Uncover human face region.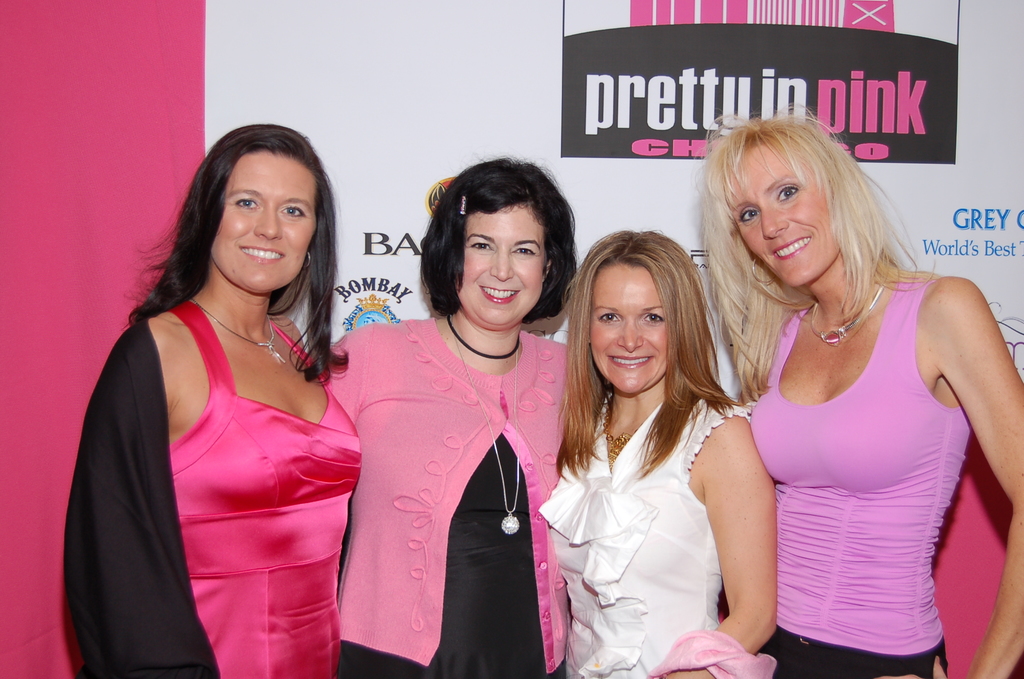
Uncovered: x1=211 y1=156 x2=319 y2=291.
